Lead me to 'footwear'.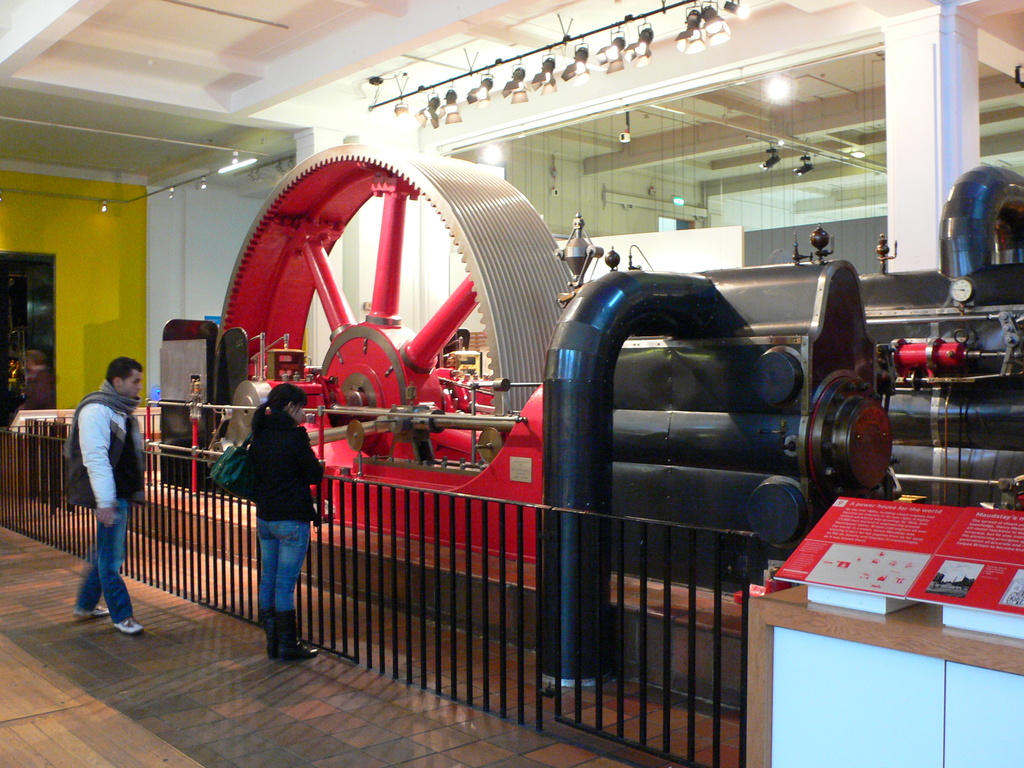
Lead to pyautogui.locateOnScreen(77, 602, 117, 618).
